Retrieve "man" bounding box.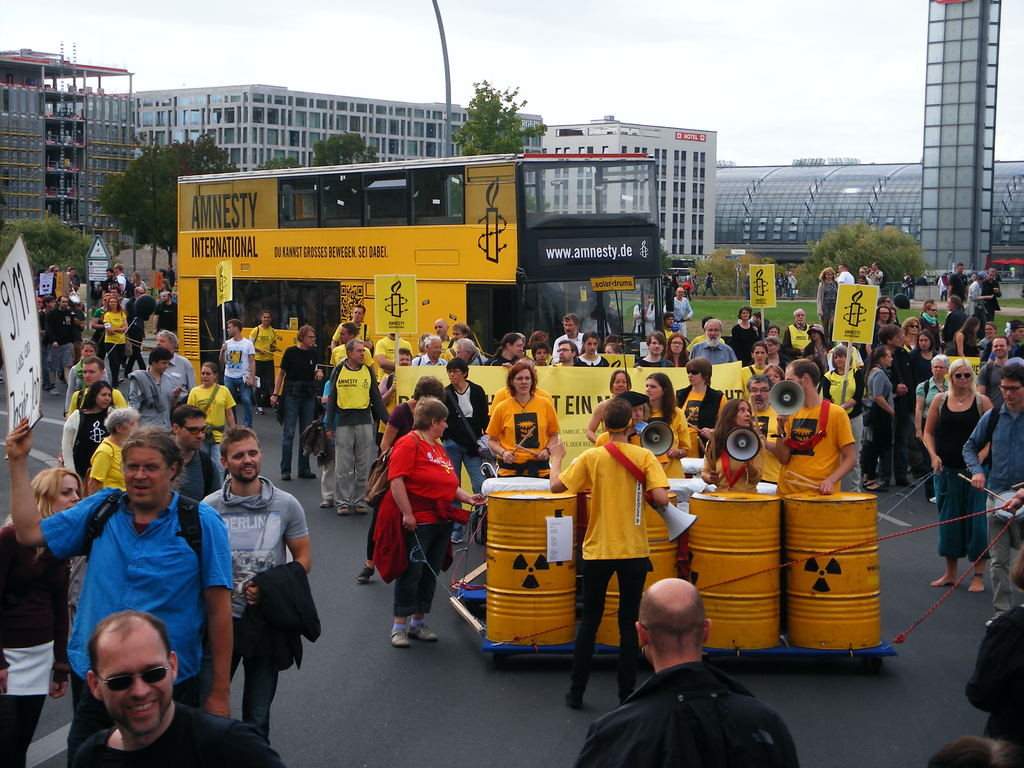
Bounding box: BBox(636, 333, 673, 369).
